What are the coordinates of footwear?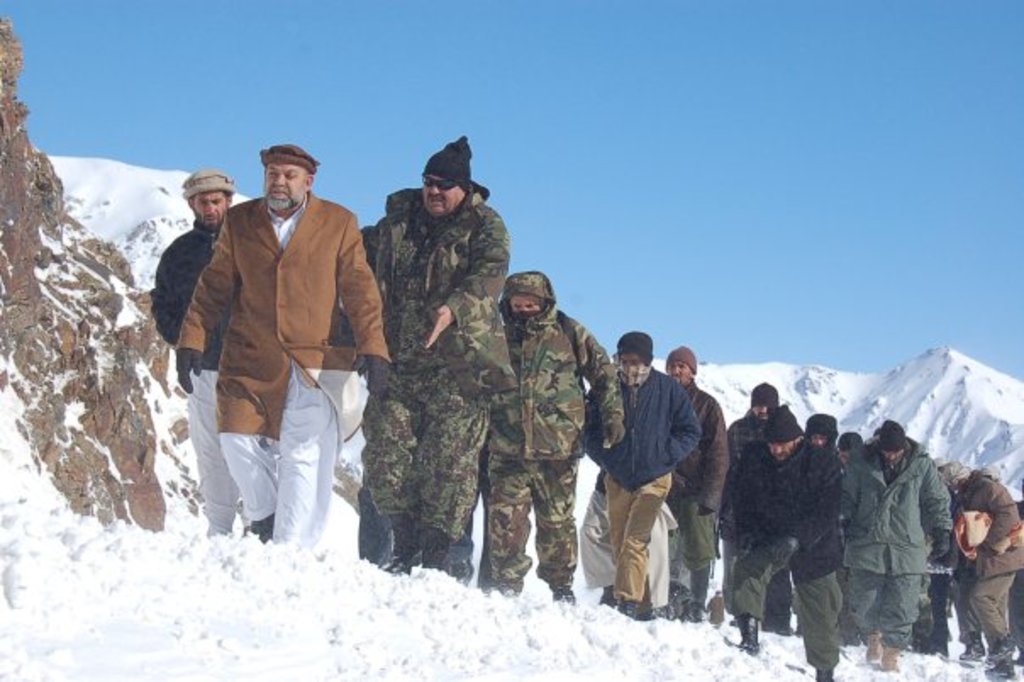
(965, 631, 985, 662).
